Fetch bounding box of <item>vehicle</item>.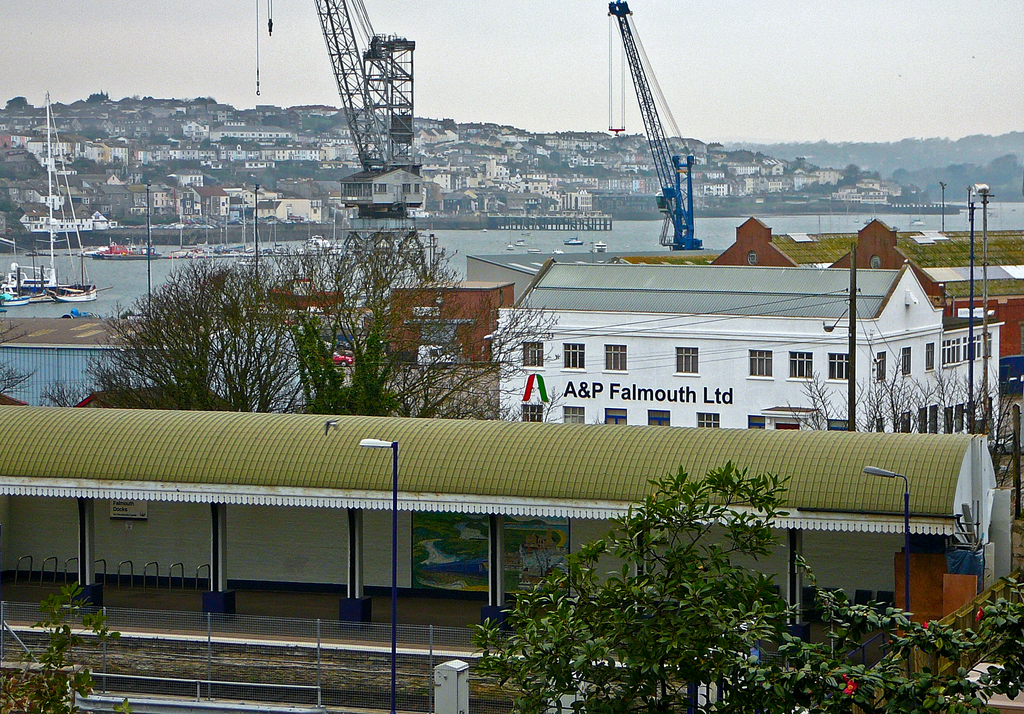
Bbox: [left=302, top=218, right=337, bottom=255].
